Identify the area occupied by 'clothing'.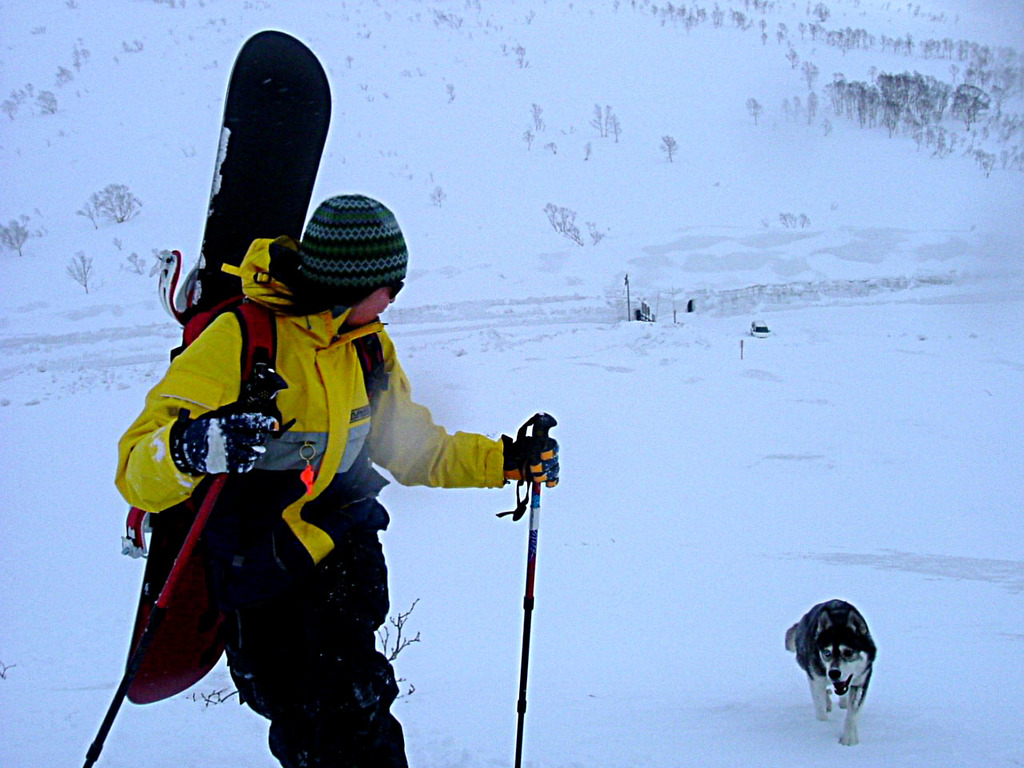
Area: [114, 226, 501, 767].
